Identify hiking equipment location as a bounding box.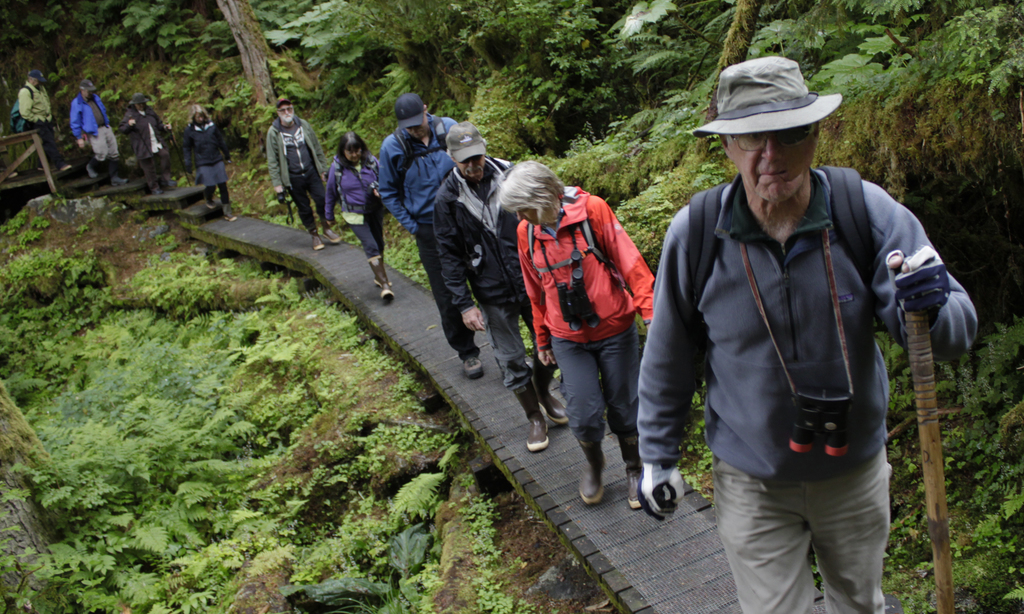
crop(134, 121, 173, 191).
